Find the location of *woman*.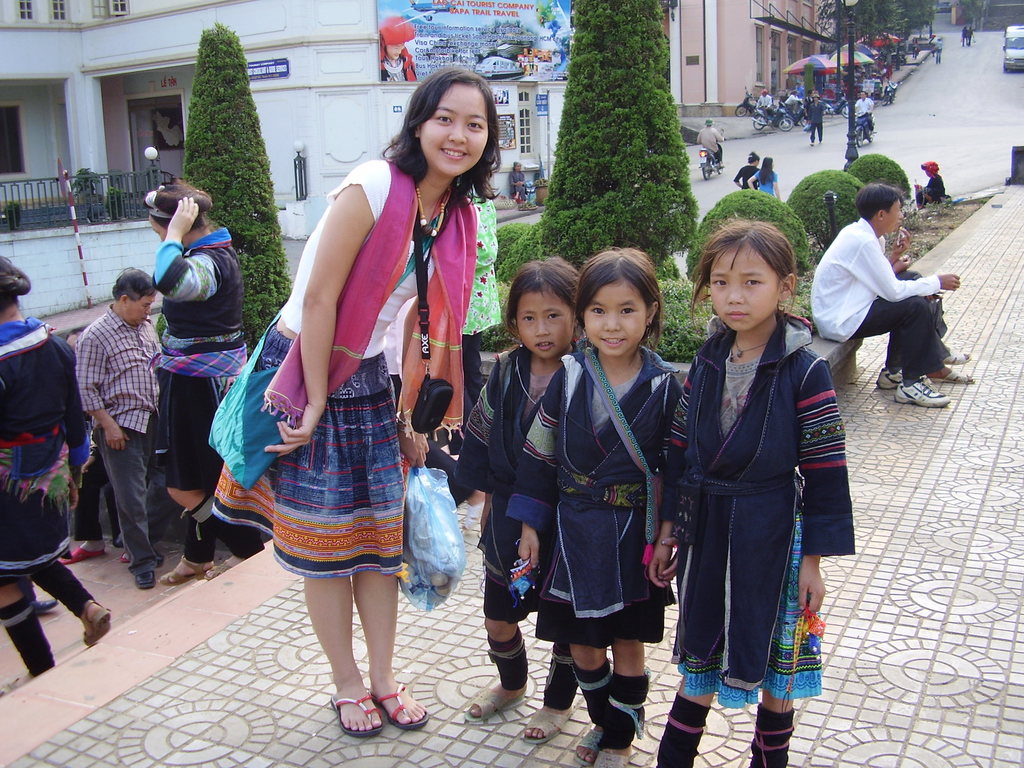
Location: <region>730, 150, 767, 193</region>.
